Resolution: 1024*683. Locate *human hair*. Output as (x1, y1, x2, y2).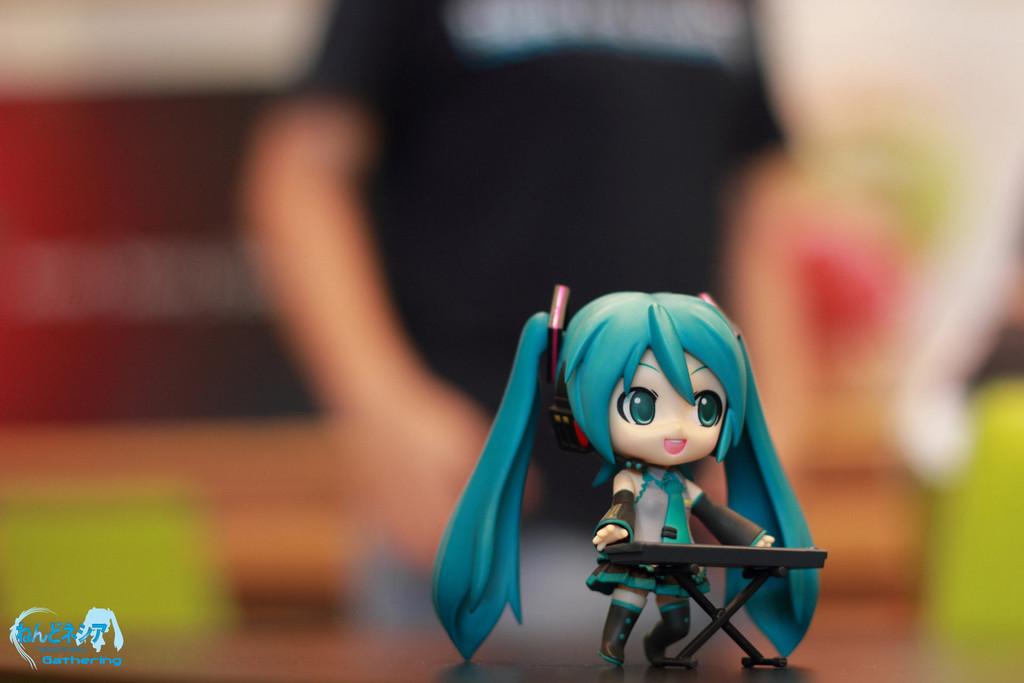
(428, 288, 822, 663).
